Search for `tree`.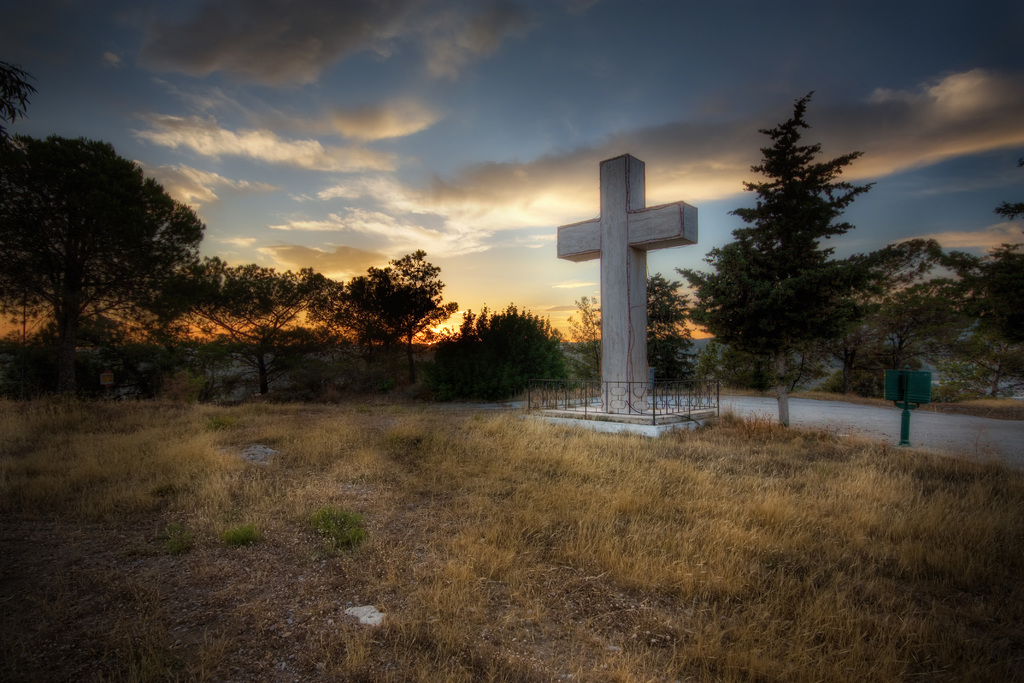
Found at 0, 51, 33, 125.
